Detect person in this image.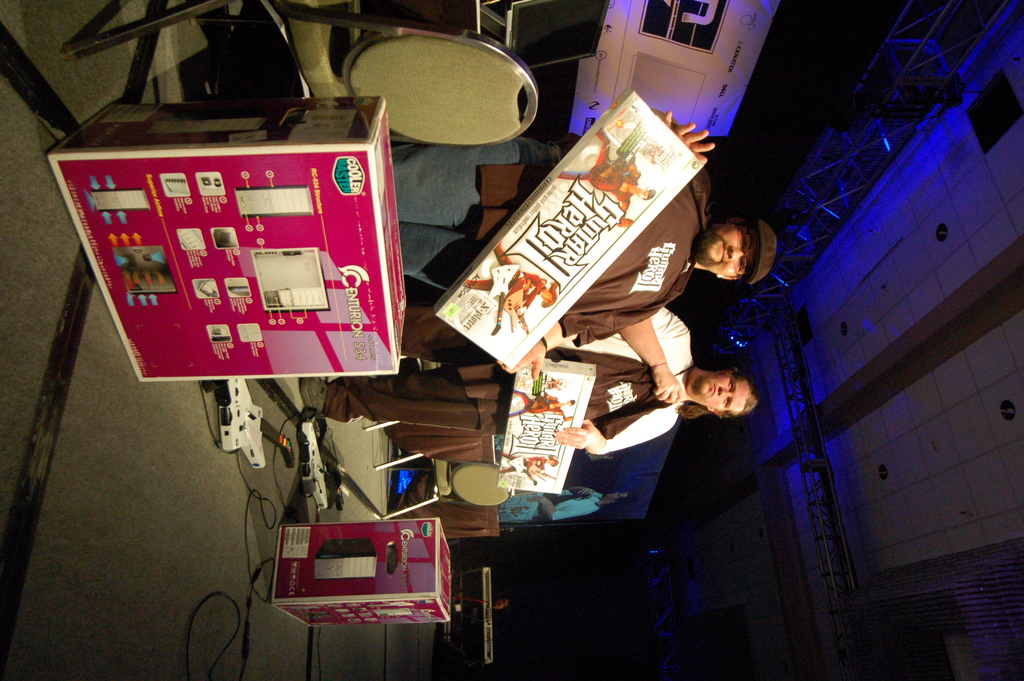
Detection: l=388, t=111, r=774, b=381.
